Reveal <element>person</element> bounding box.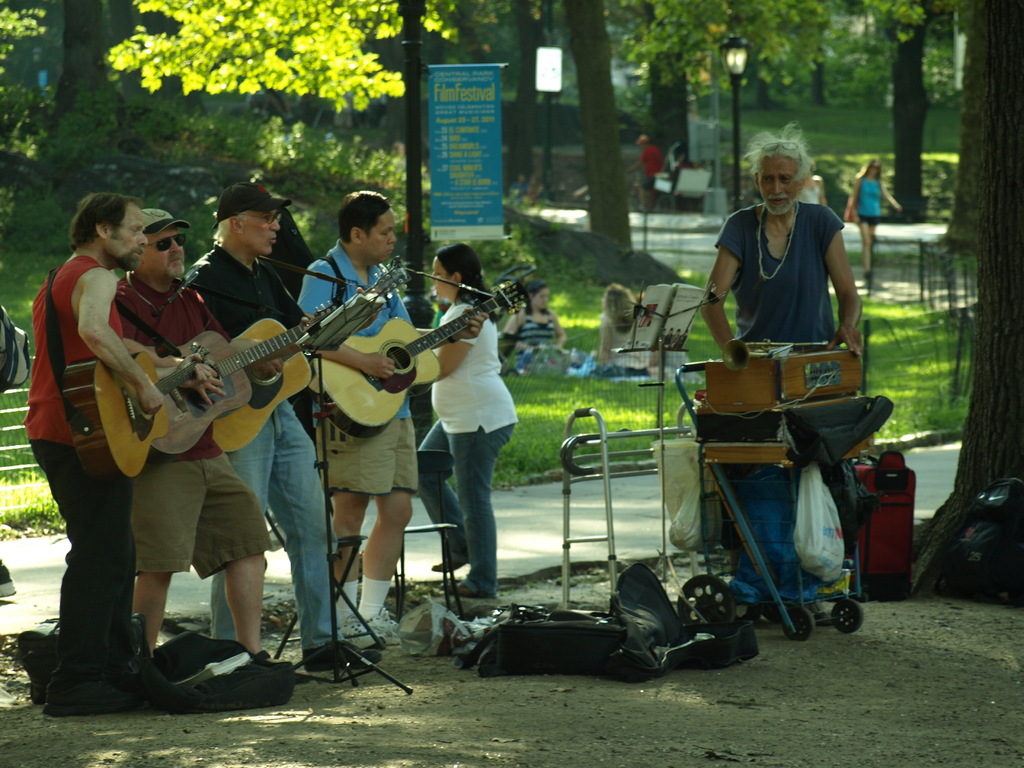
Revealed: (495, 275, 568, 376).
